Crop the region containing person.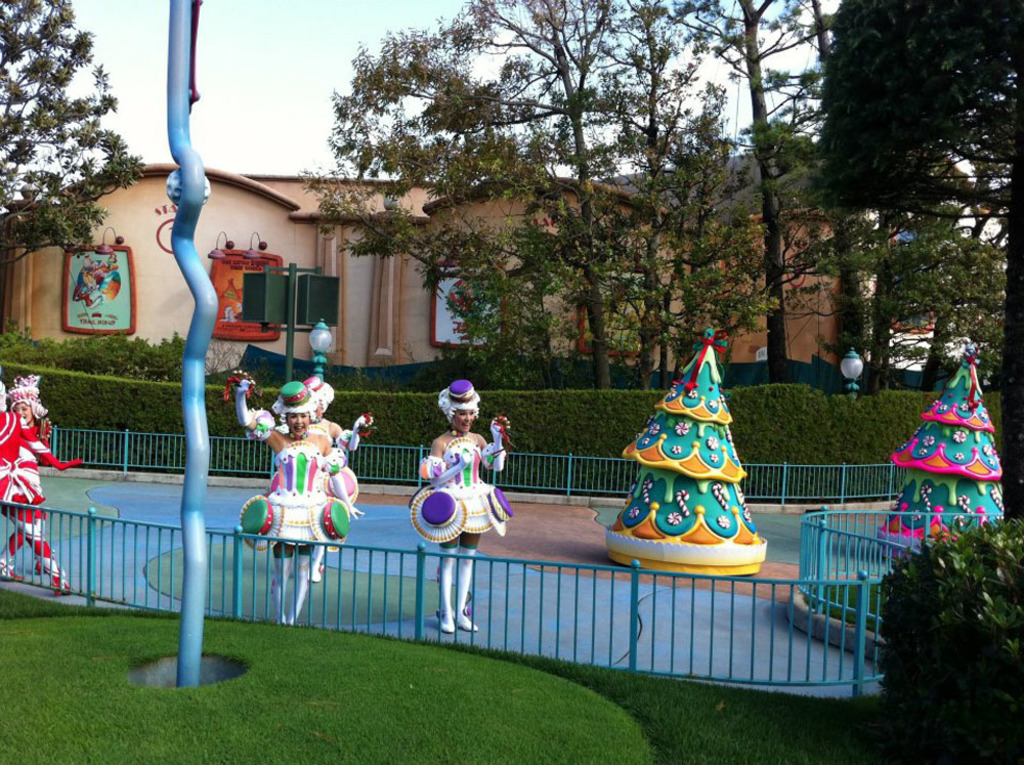
Crop region: pyautogui.locateOnScreen(300, 372, 374, 580).
